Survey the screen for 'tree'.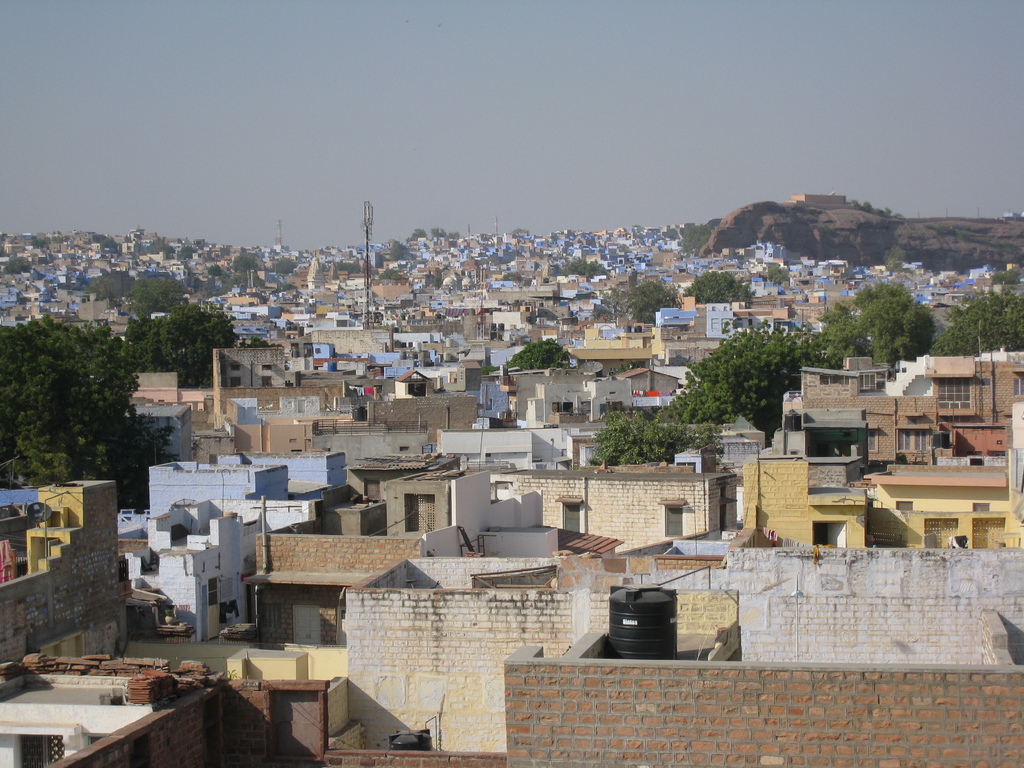
Survey found: (left=669, top=321, right=826, bottom=439).
